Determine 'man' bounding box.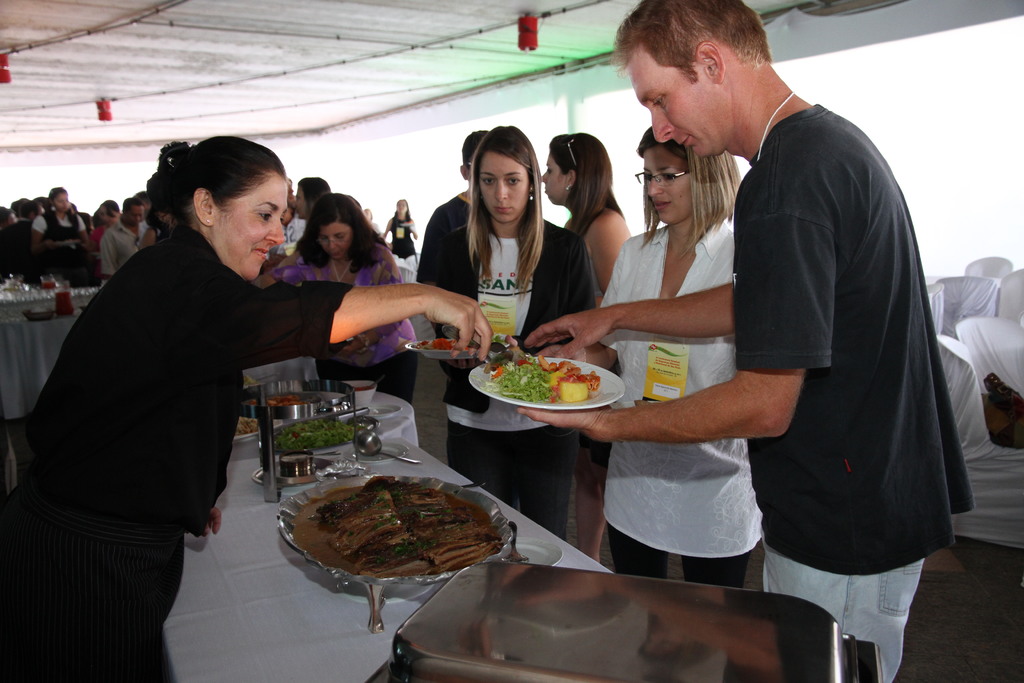
Determined: 292, 176, 335, 227.
